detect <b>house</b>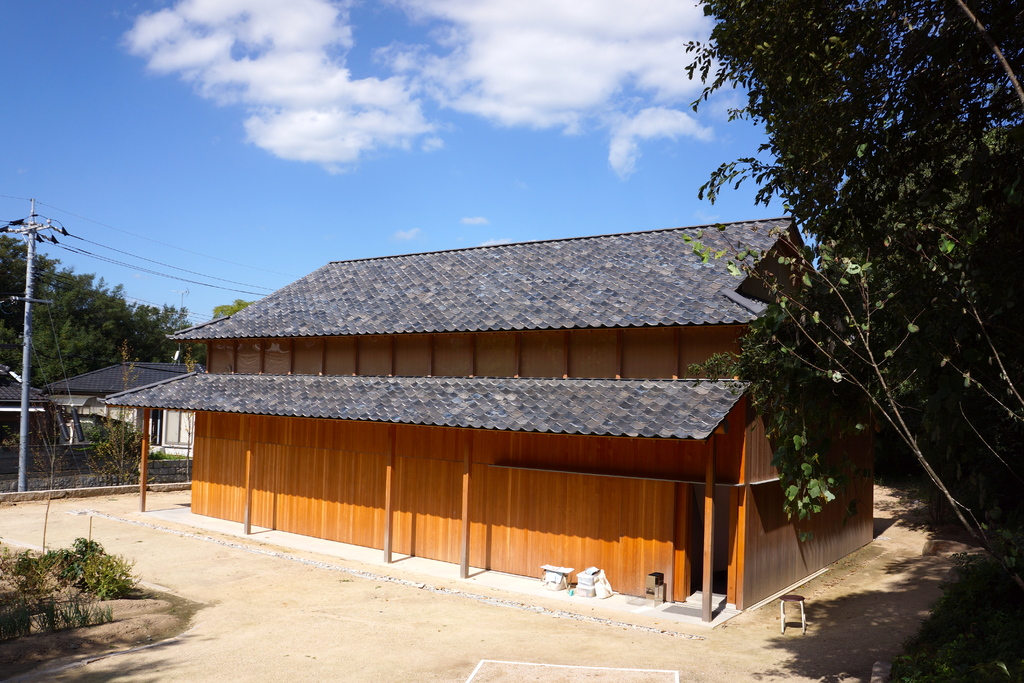
[left=0, top=365, right=48, bottom=431]
